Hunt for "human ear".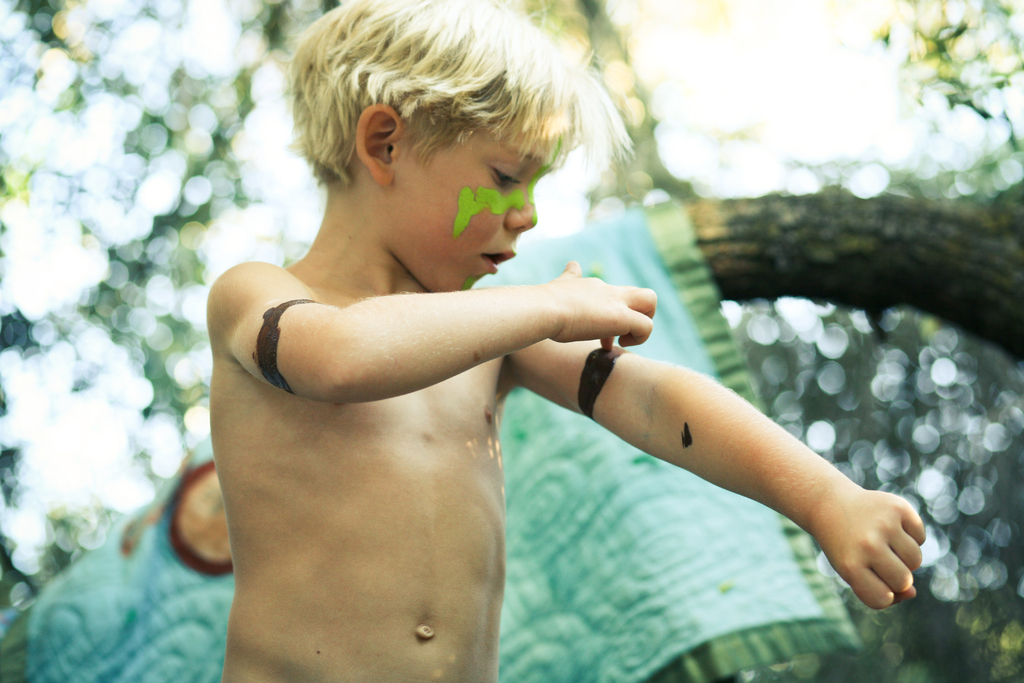
Hunted down at (354, 103, 403, 187).
